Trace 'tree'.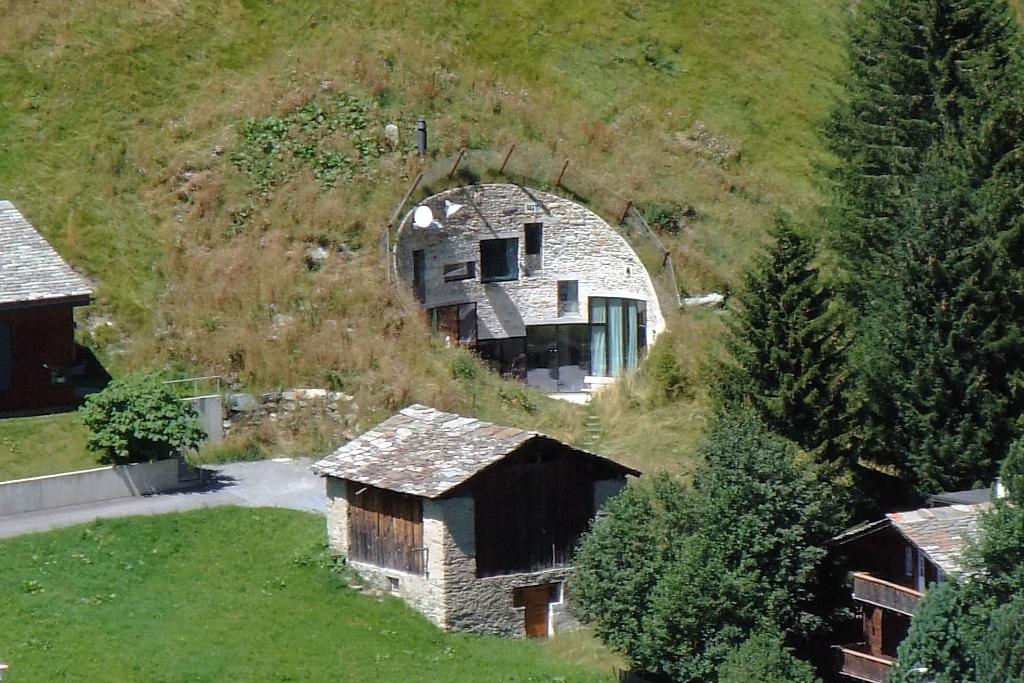
Traced to (885,433,1023,682).
